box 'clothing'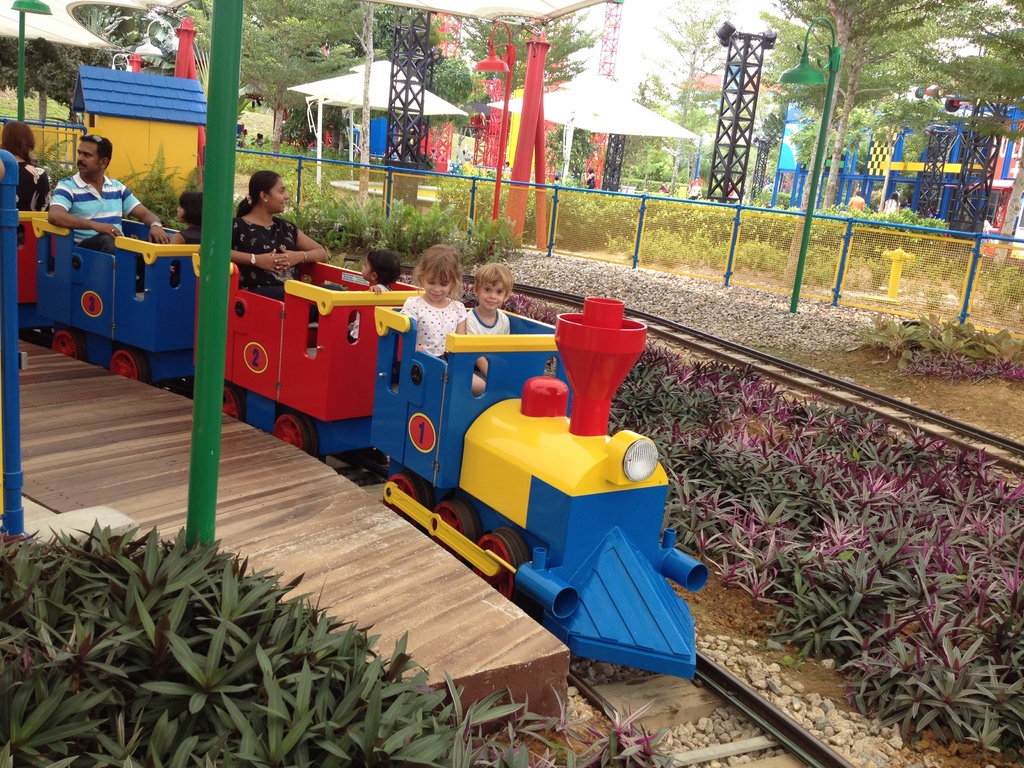
{"x1": 351, "y1": 282, "x2": 388, "y2": 342}
